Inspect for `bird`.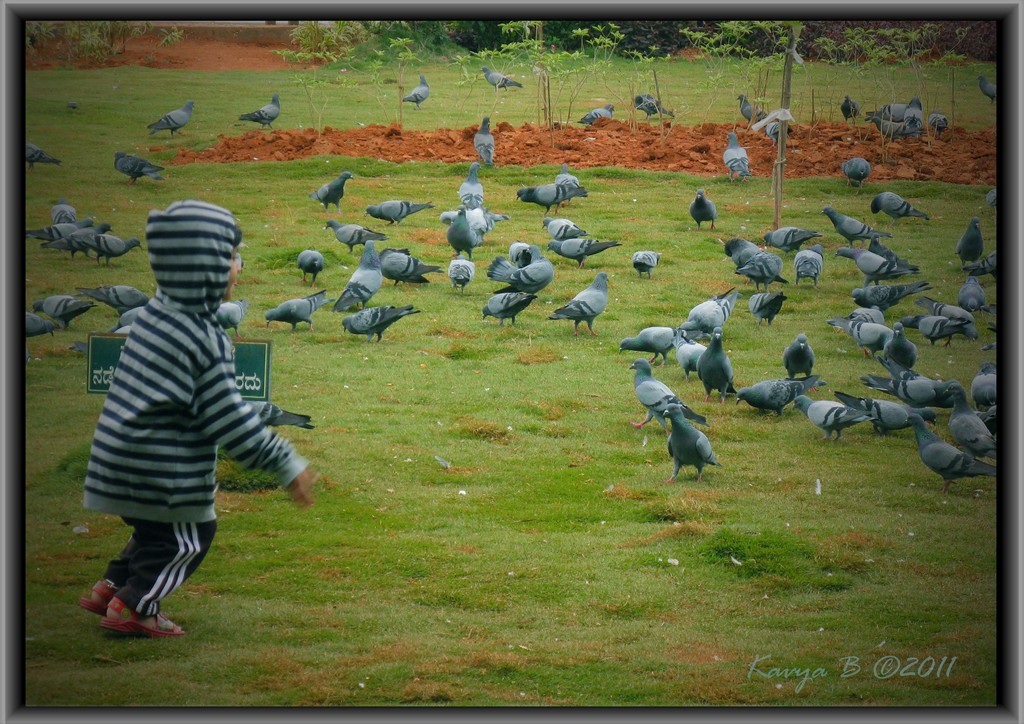
Inspection: 401 72 432 115.
